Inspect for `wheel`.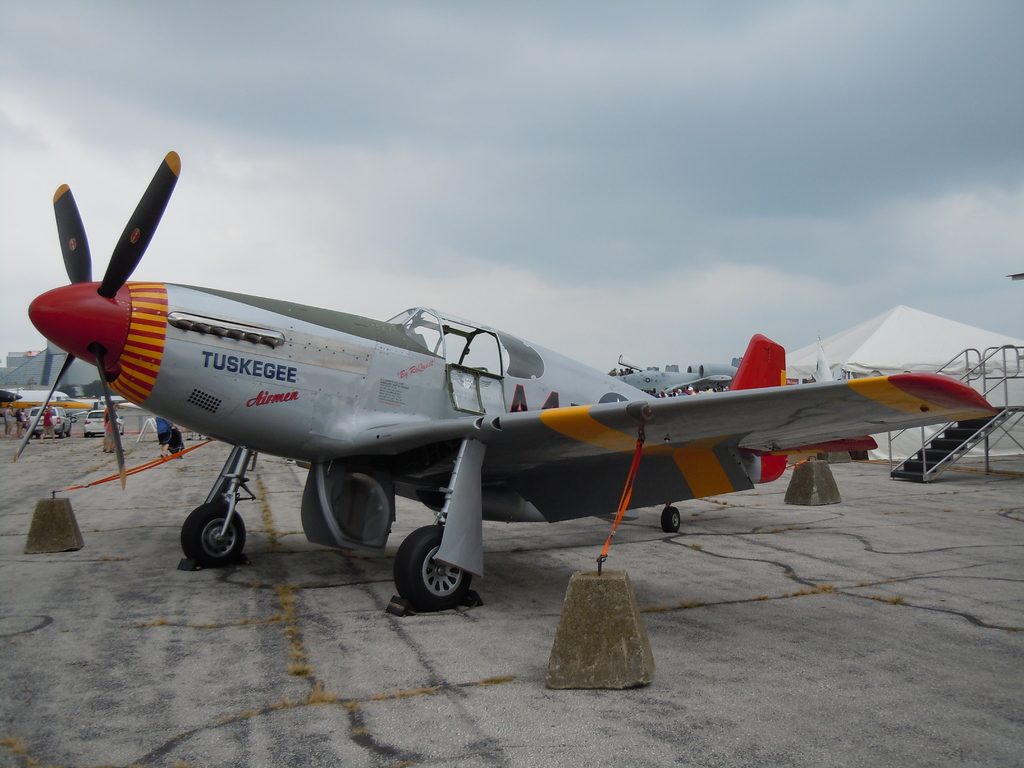
Inspection: [66, 428, 71, 436].
